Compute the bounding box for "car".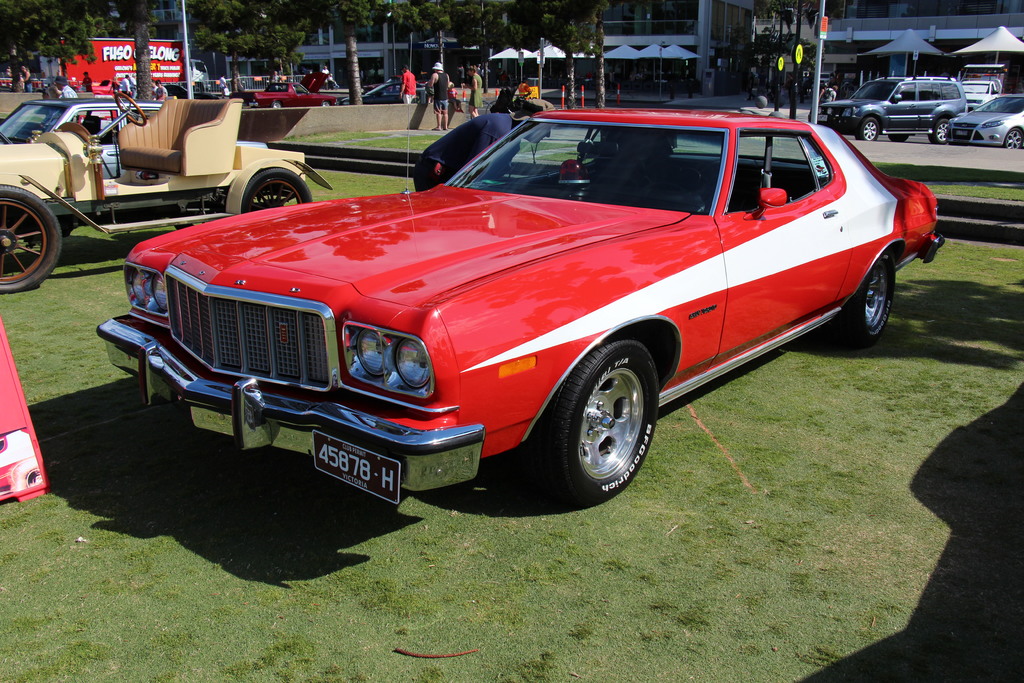
rect(959, 90, 1023, 148).
